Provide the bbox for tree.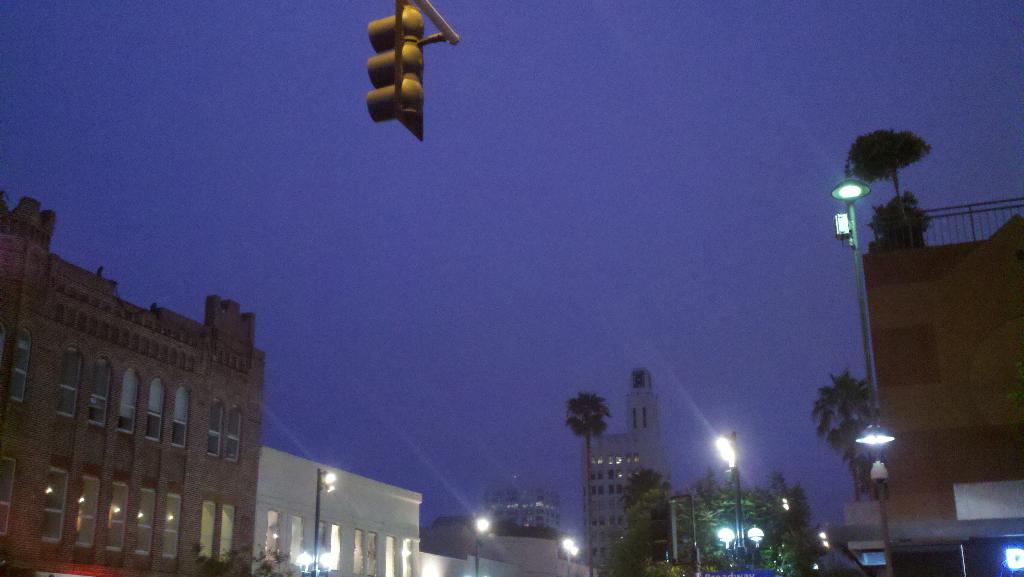
<bbox>810, 357, 883, 502</bbox>.
